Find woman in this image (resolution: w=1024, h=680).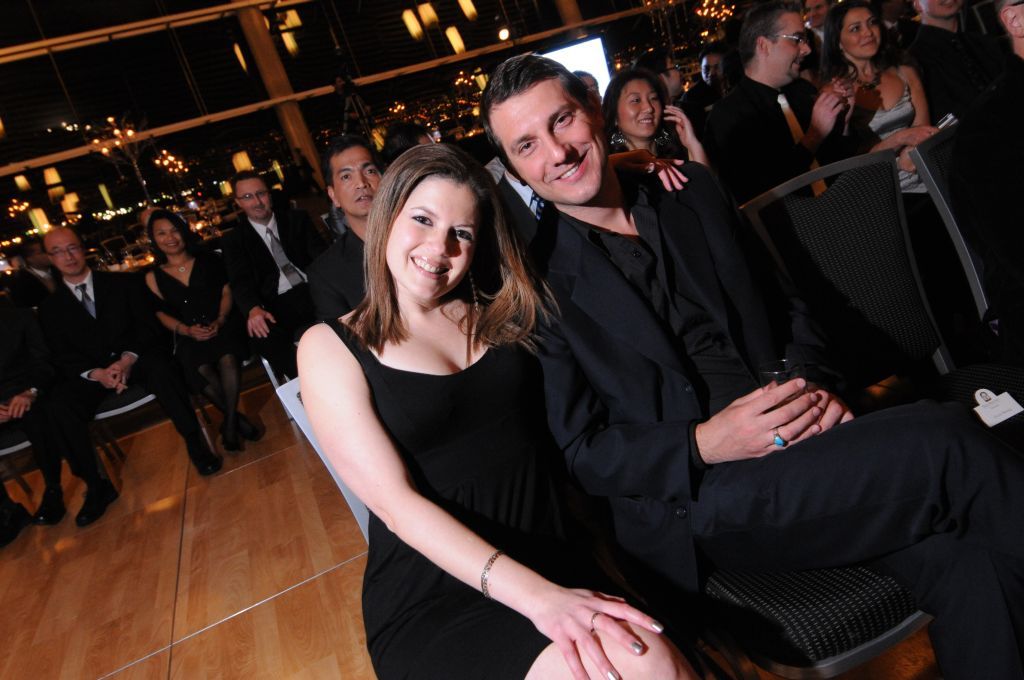
[286, 122, 619, 676].
